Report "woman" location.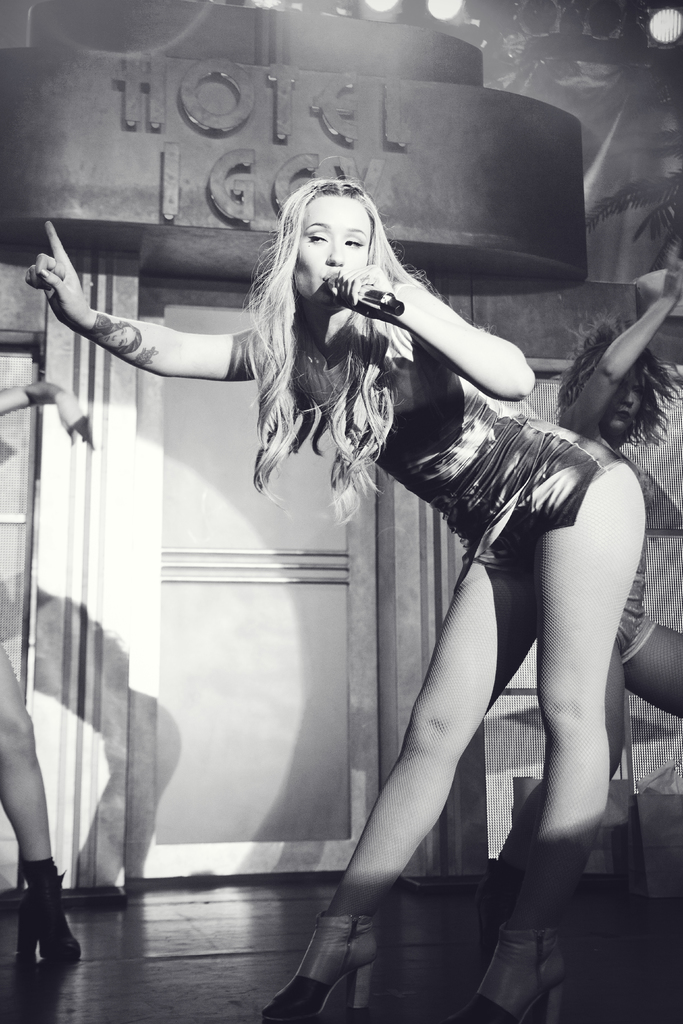
Report: [35,184,652,1020].
